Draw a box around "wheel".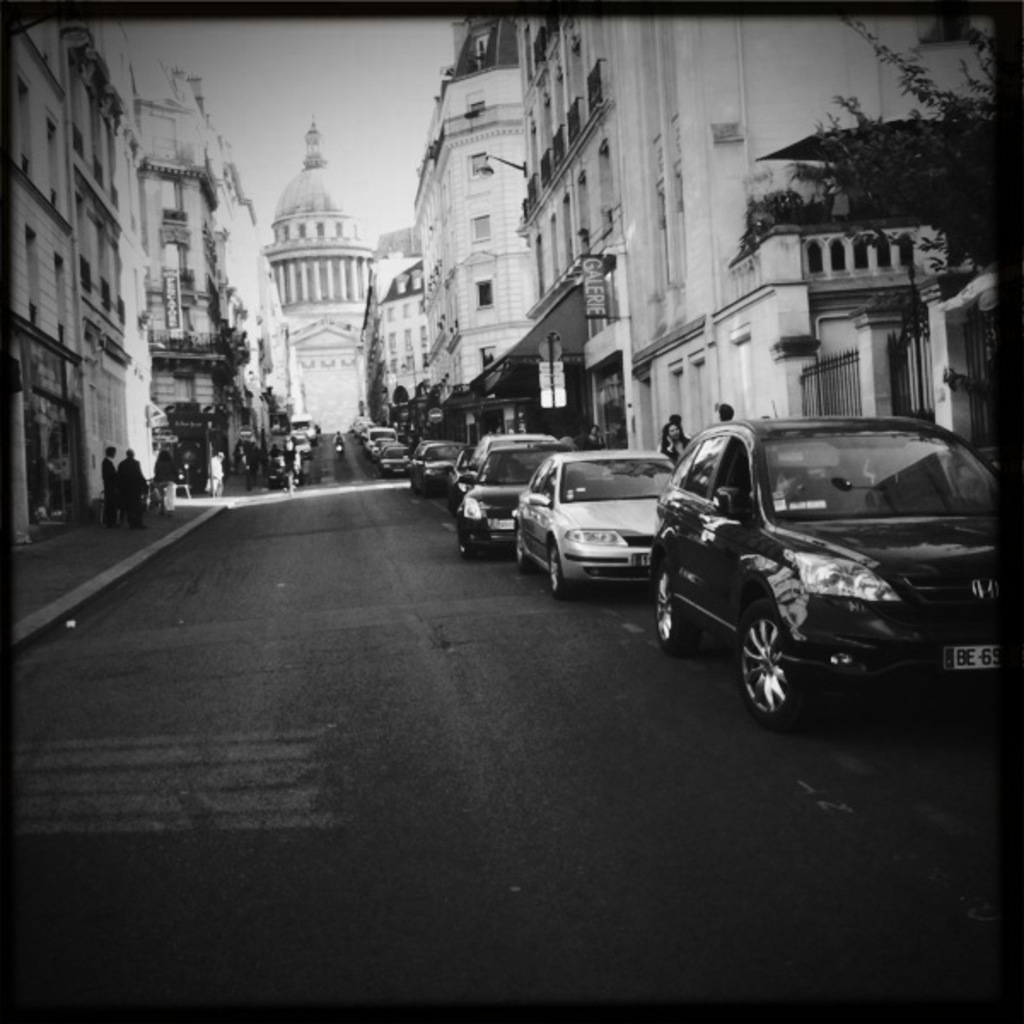
(650, 560, 701, 659).
